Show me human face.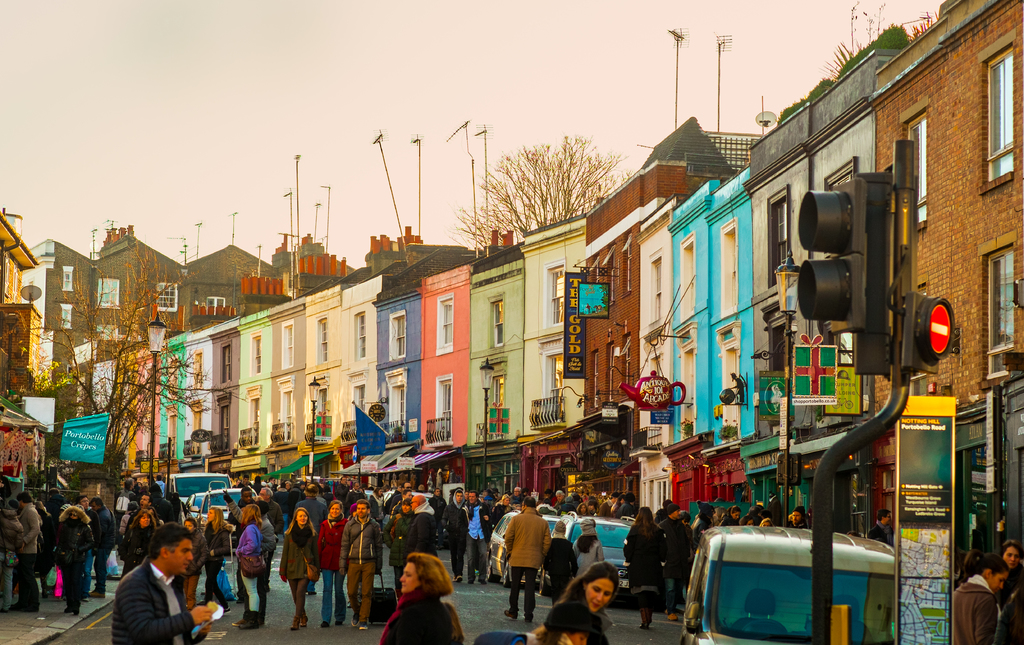
human face is here: 182, 522, 190, 532.
